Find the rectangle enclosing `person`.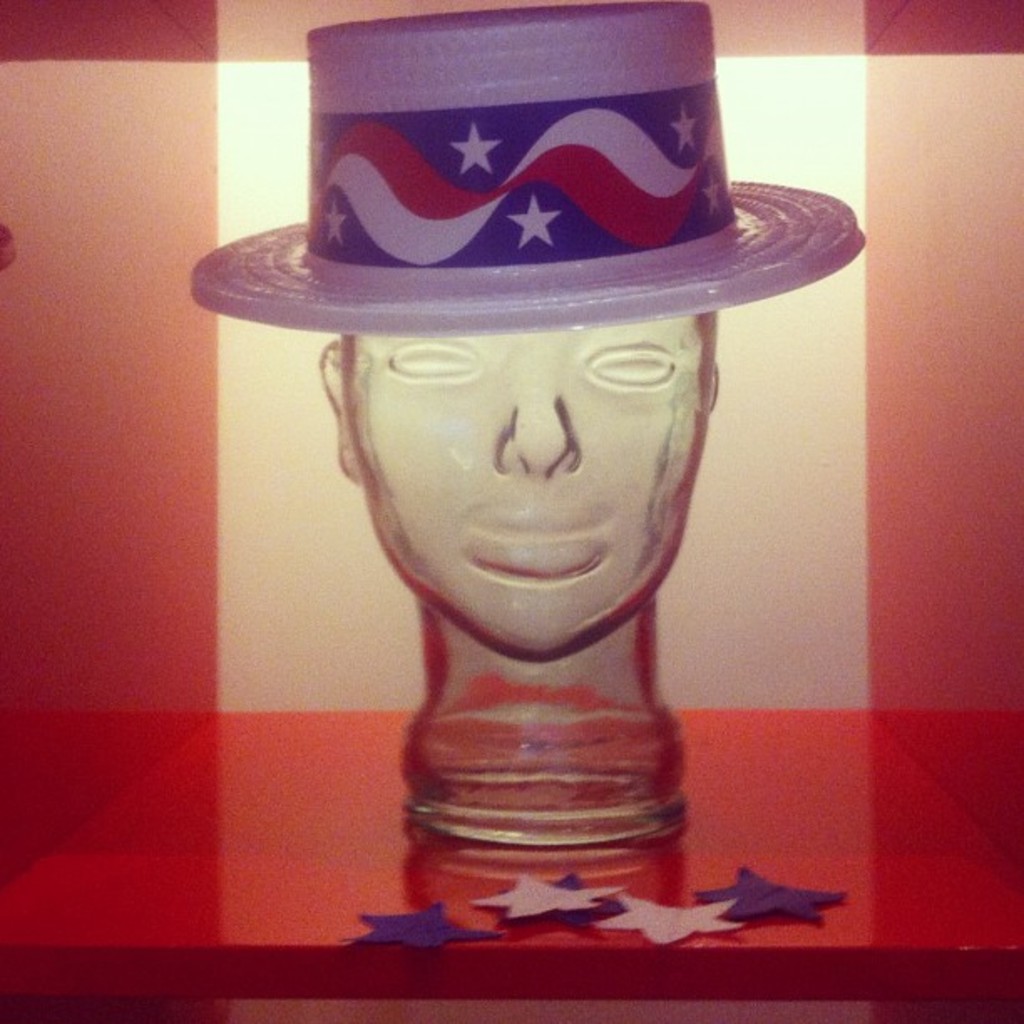
<region>294, 156, 845, 922</region>.
